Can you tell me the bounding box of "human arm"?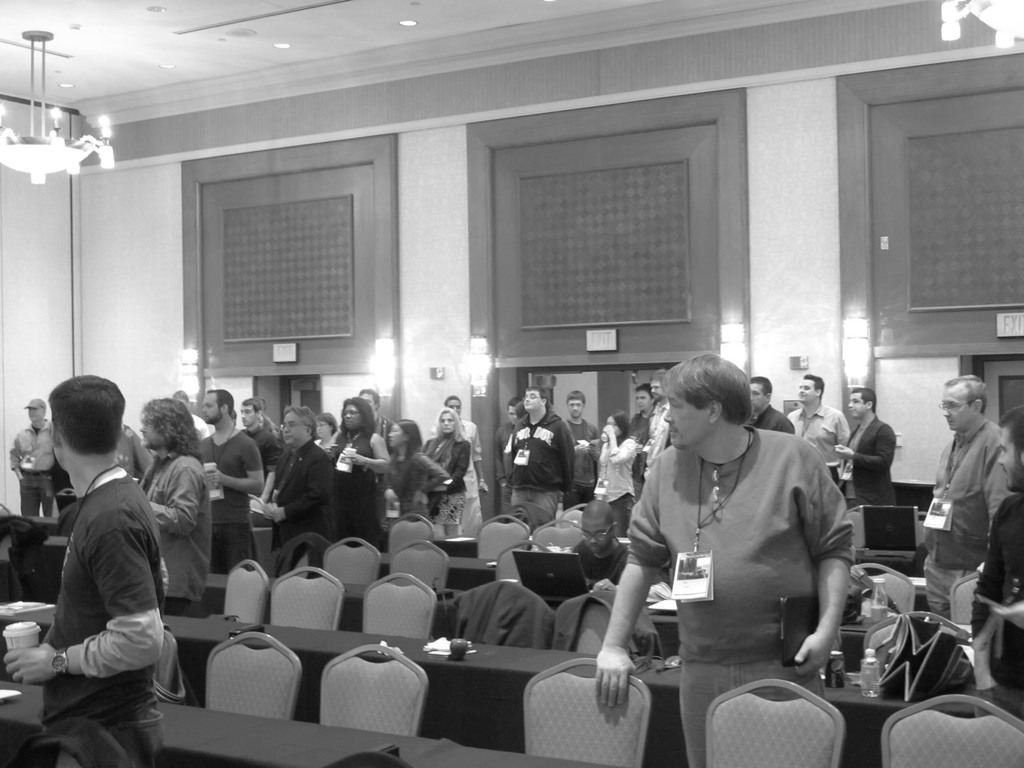
x1=7, y1=437, x2=29, y2=487.
